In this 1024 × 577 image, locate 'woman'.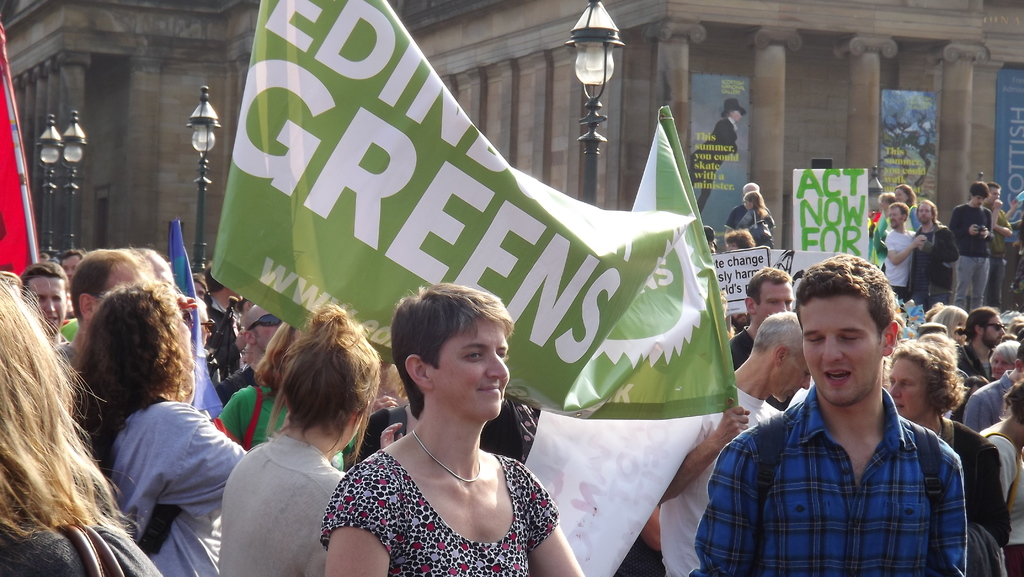
Bounding box: {"x1": 213, "y1": 315, "x2": 355, "y2": 473}.
